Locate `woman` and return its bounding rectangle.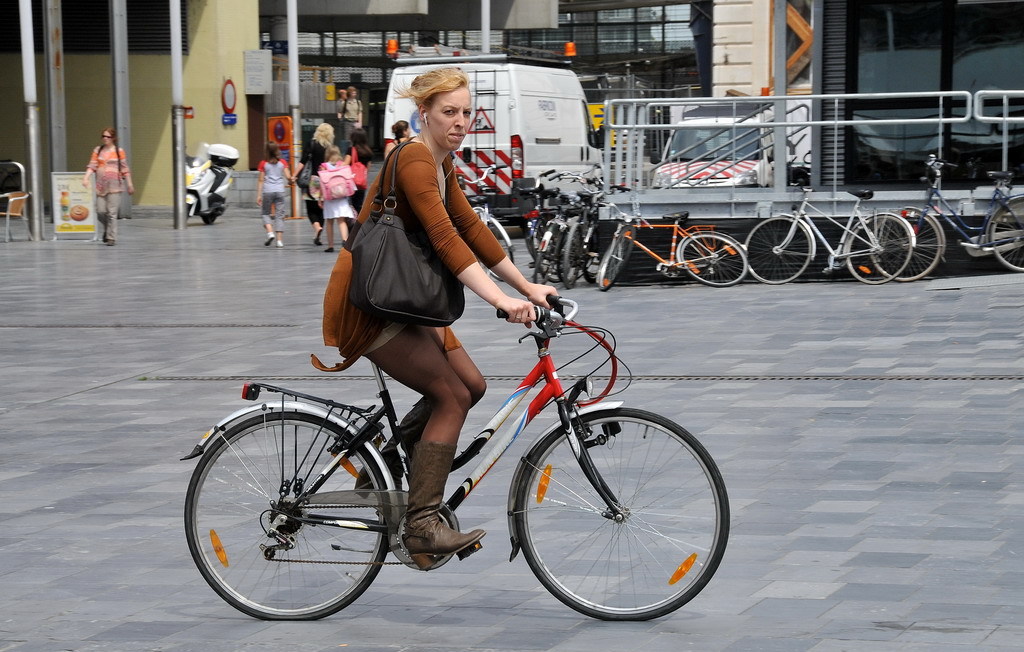
left=291, top=108, right=531, bottom=579.
